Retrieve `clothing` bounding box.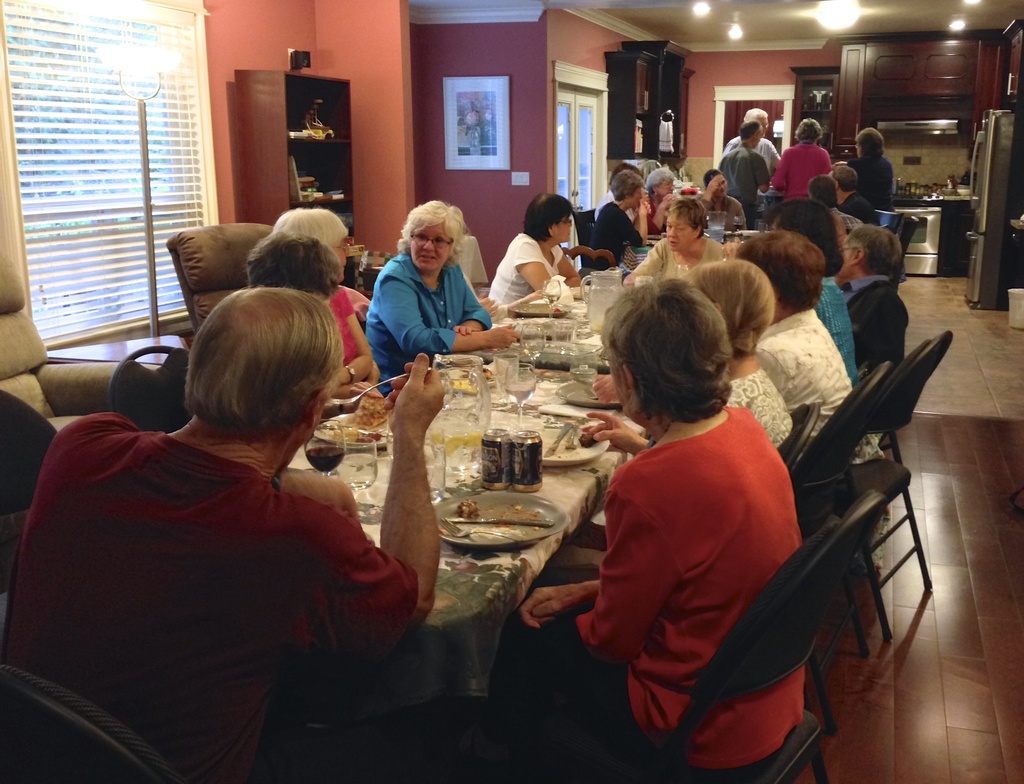
Bounding box: x1=722 y1=147 x2=773 y2=226.
